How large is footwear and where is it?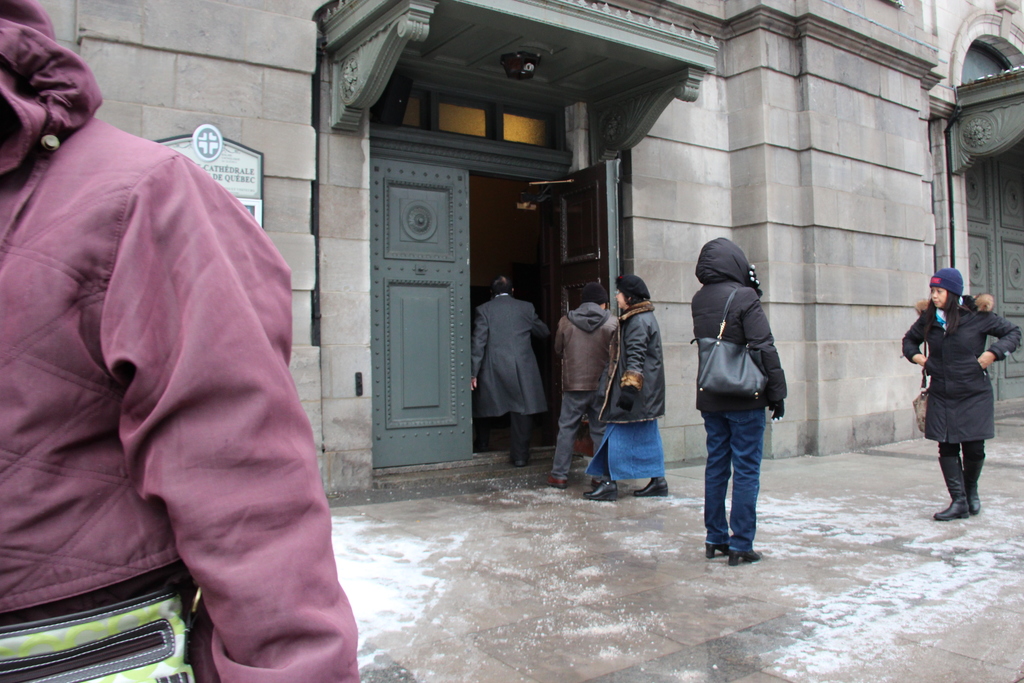
Bounding box: (589, 481, 602, 490).
